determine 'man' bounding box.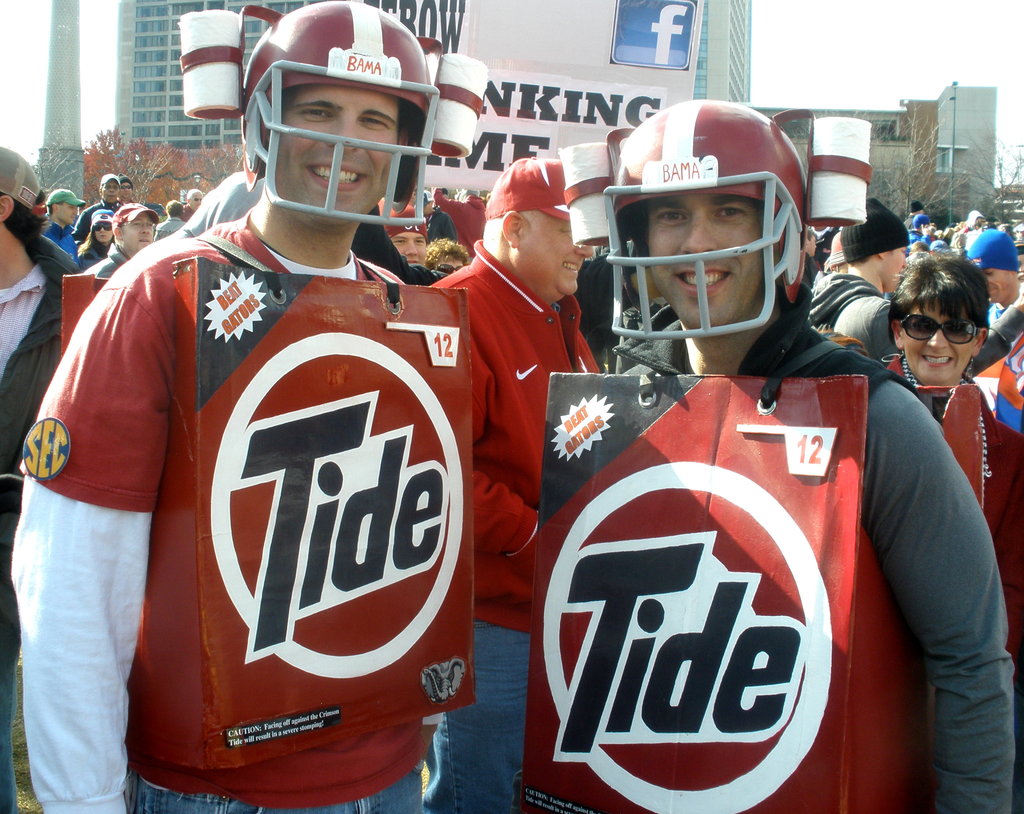
Determined: {"left": 430, "top": 233, "right": 474, "bottom": 278}.
